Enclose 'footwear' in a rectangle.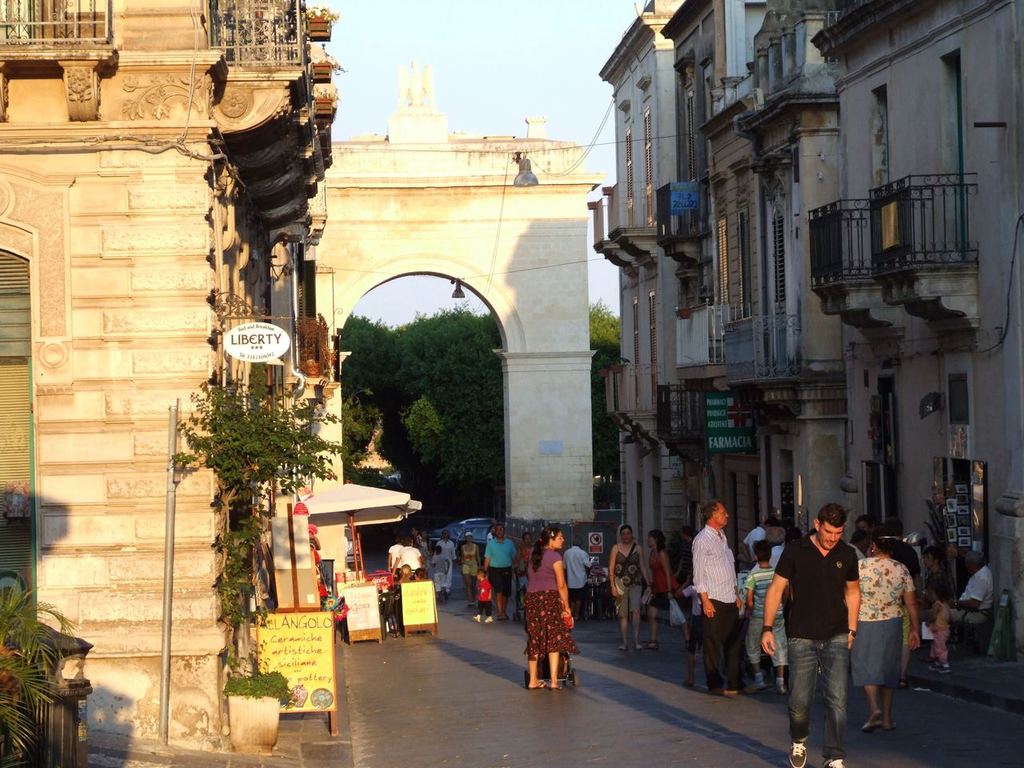
bbox=(747, 678, 769, 689).
